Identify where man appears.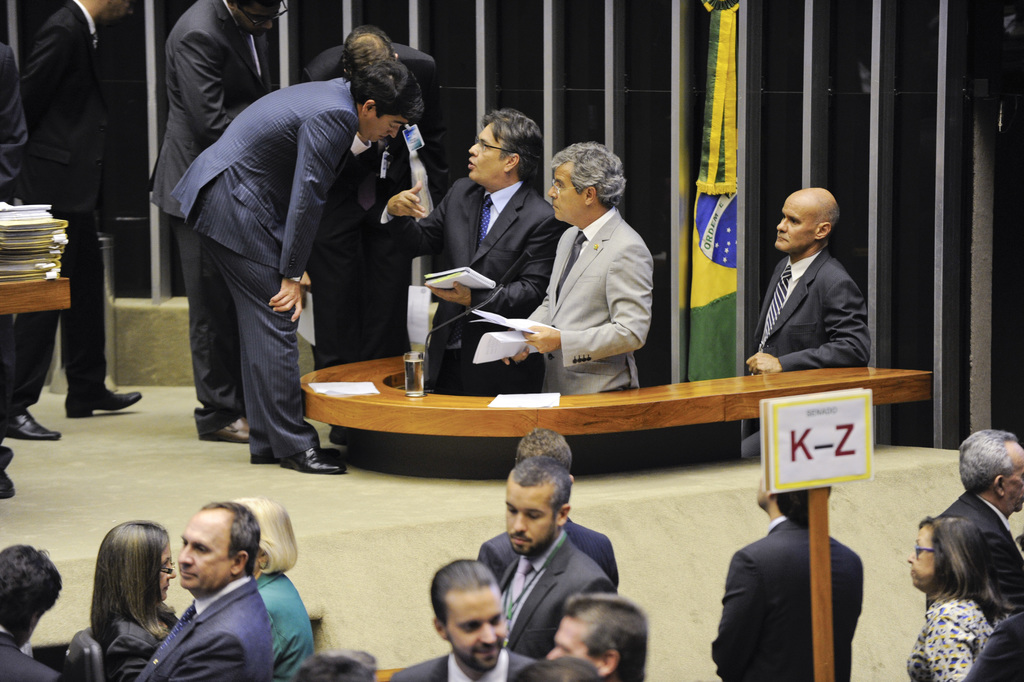
Appears at detection(500, 142, 652, 388).
